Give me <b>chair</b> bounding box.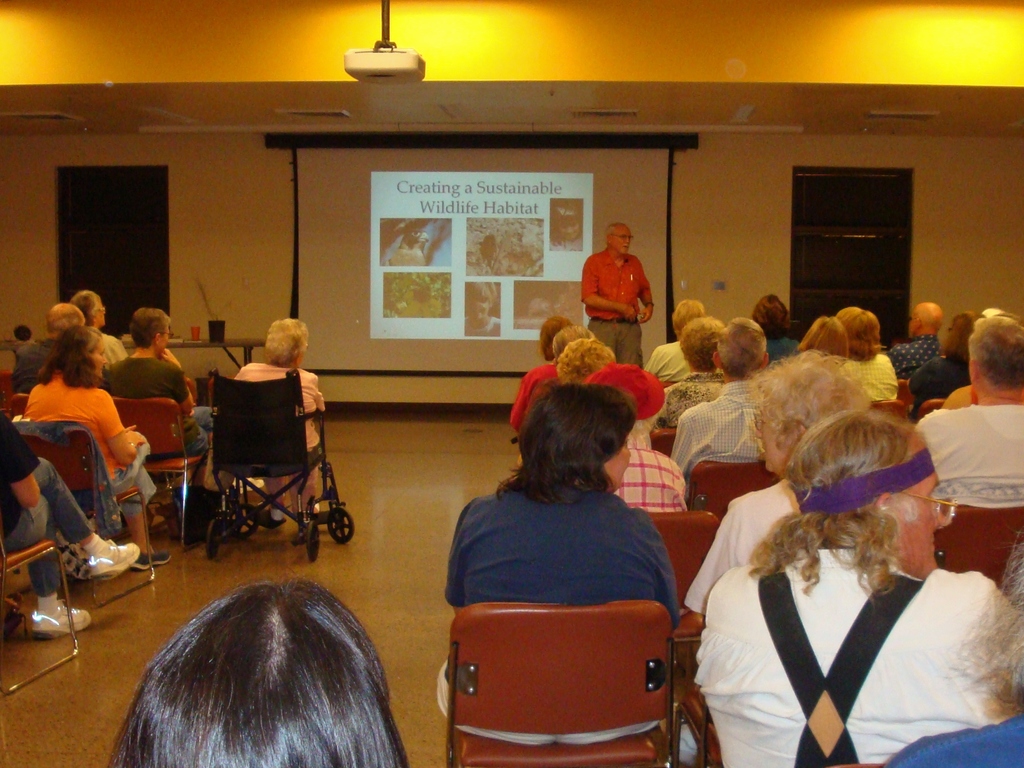
l=0, t=514, r=84, b=698.
